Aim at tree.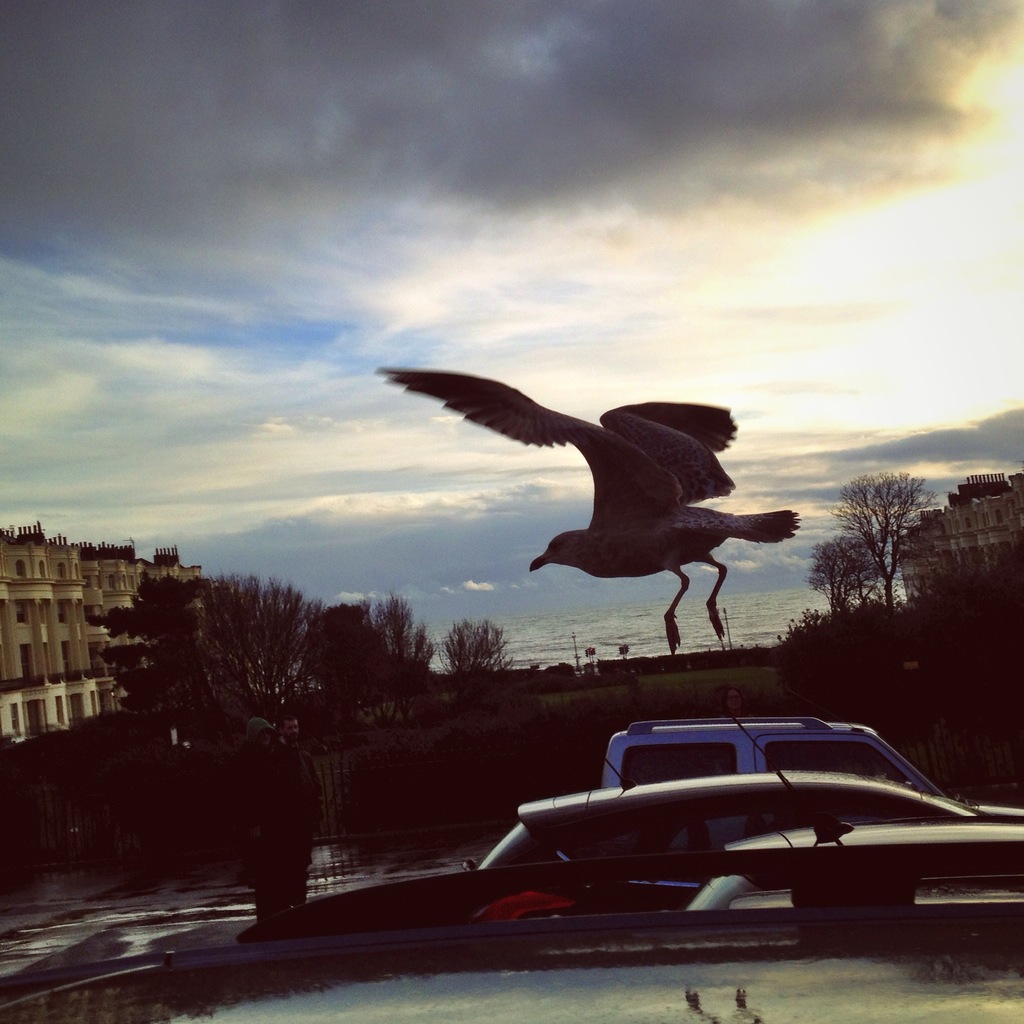
Aimed at (x1=808, y1=476, x2=939, y2=615).
